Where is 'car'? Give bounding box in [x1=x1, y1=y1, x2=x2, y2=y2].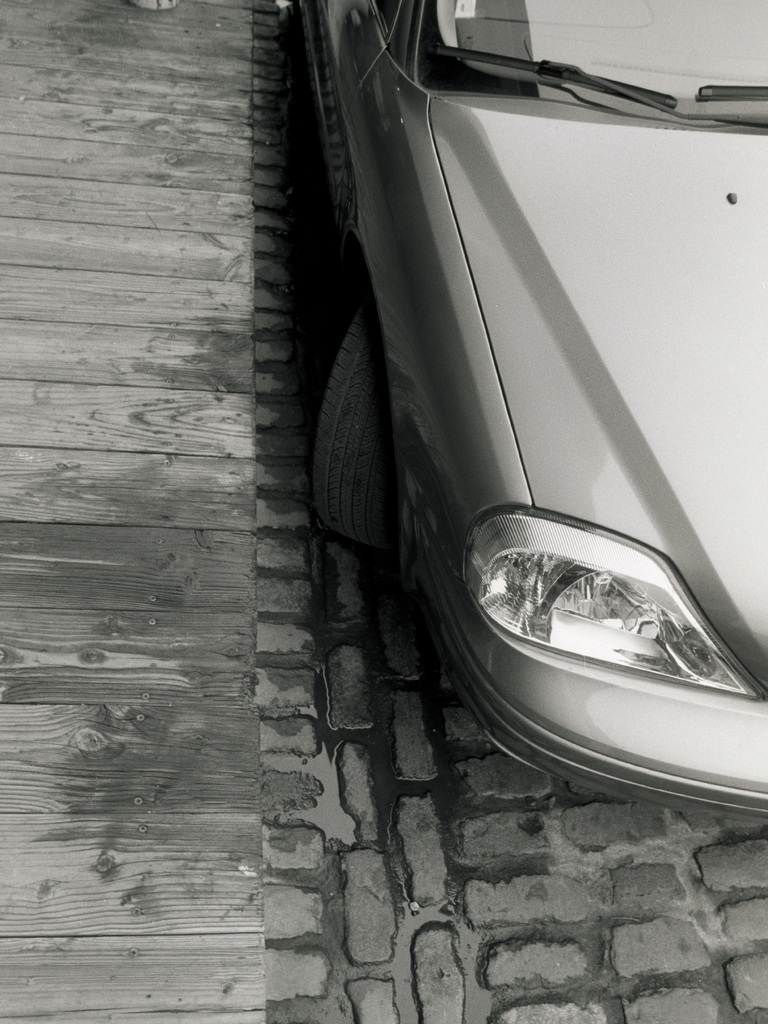
[x1=282, y1=0, x2=767, y2=829].
